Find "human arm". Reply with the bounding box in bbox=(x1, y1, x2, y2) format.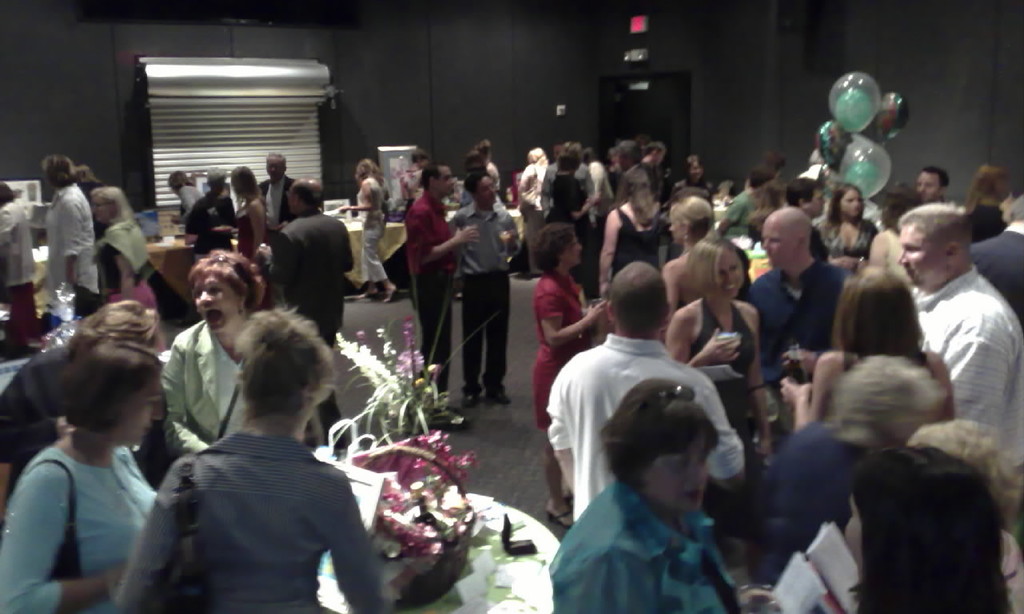
bbox=(217, 200, 240, 233).
